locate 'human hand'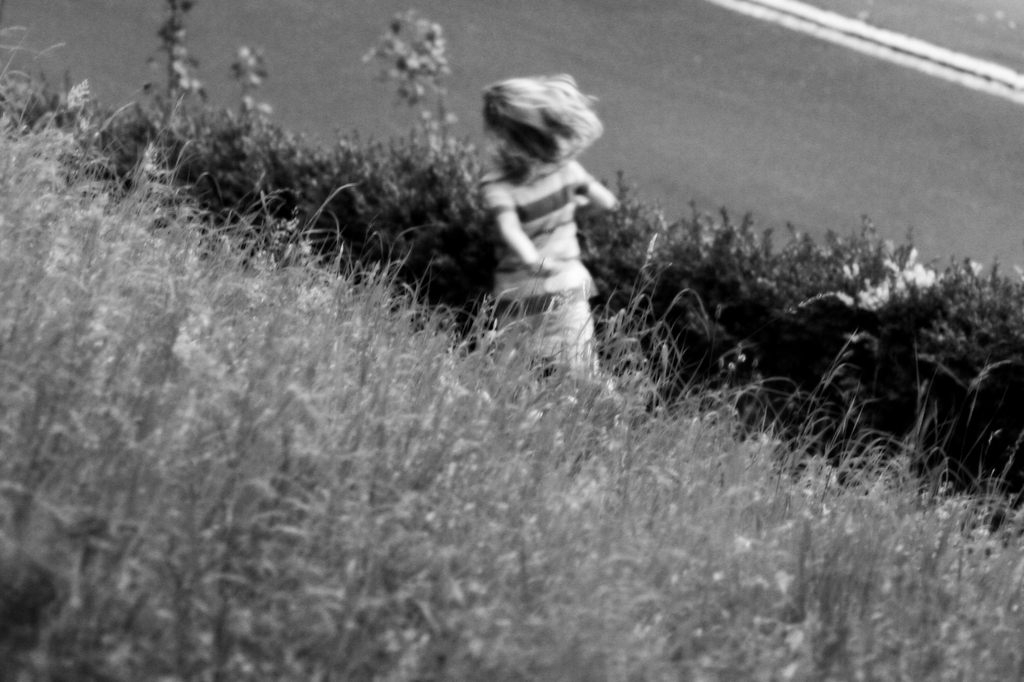
detection(527, 260, 559, 278)
